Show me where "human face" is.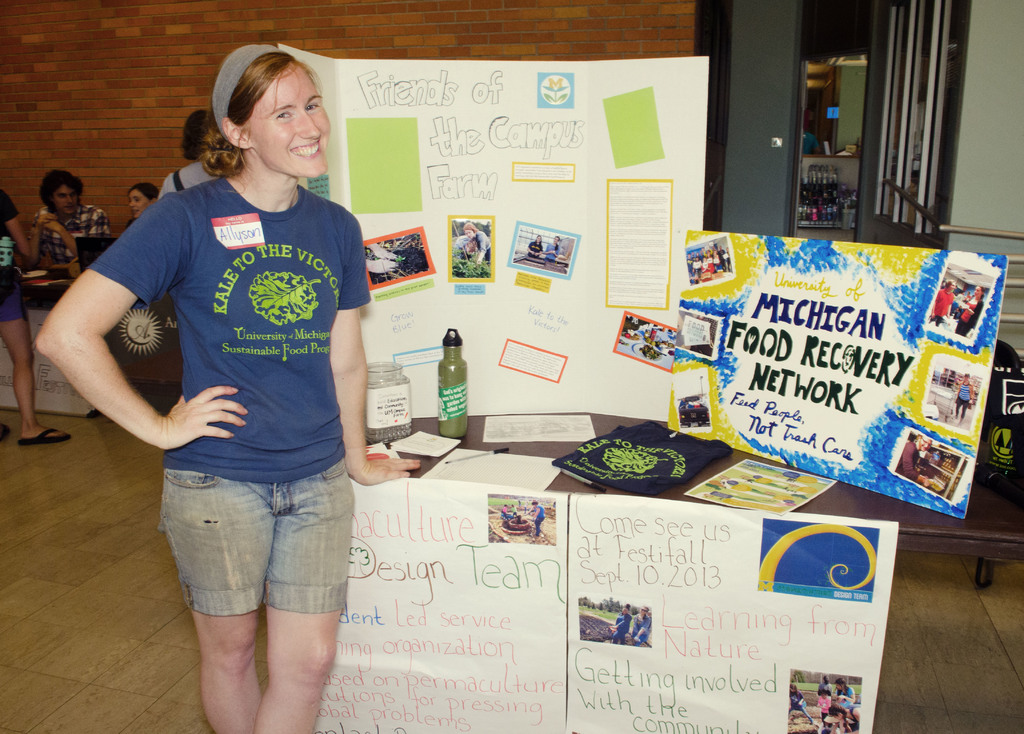
"human face" is at <region>127, 188, 150, 218</region>.
